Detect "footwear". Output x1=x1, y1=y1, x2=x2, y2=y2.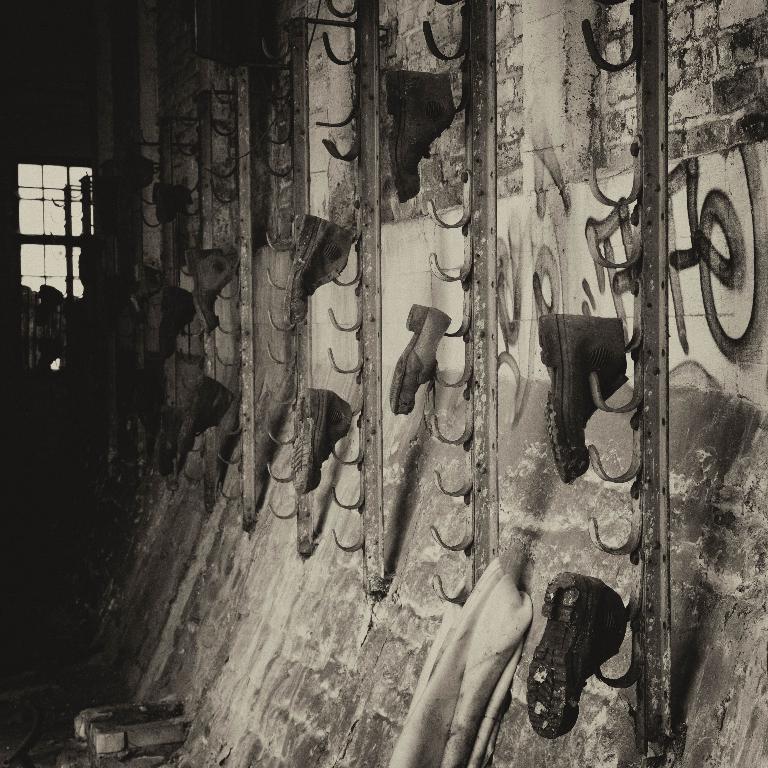
x1=154, y1=179, x2=188, y2=219.
